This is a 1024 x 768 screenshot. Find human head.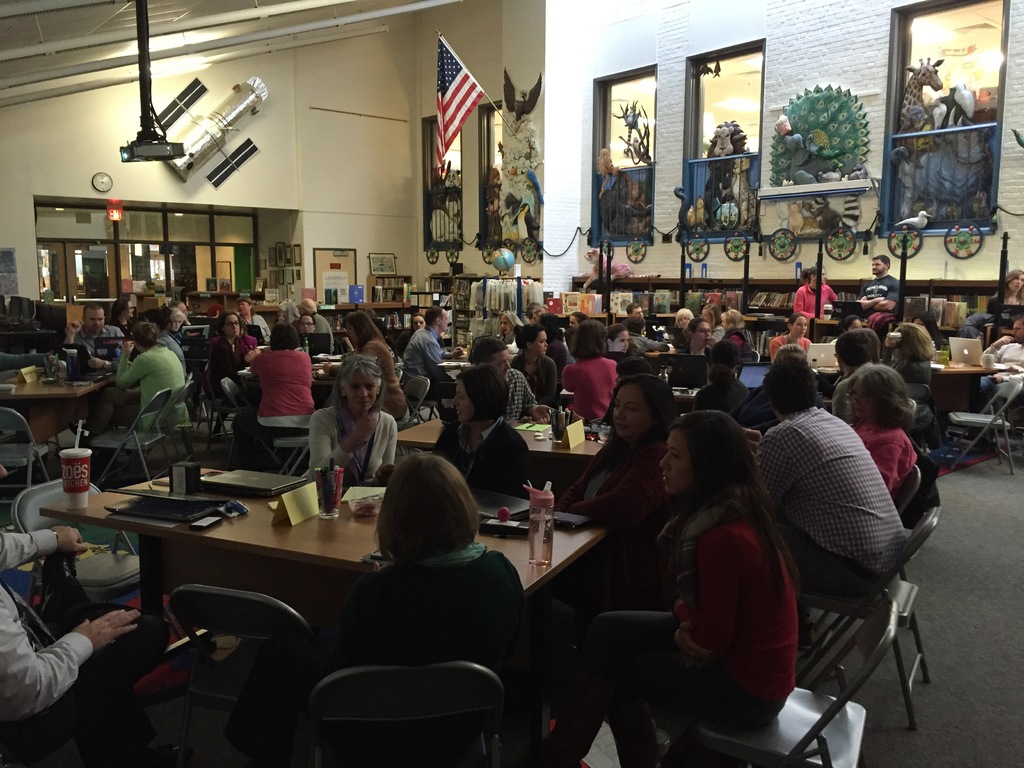
Bounding box: (left=568, top=319, right=611, bottom=359).
